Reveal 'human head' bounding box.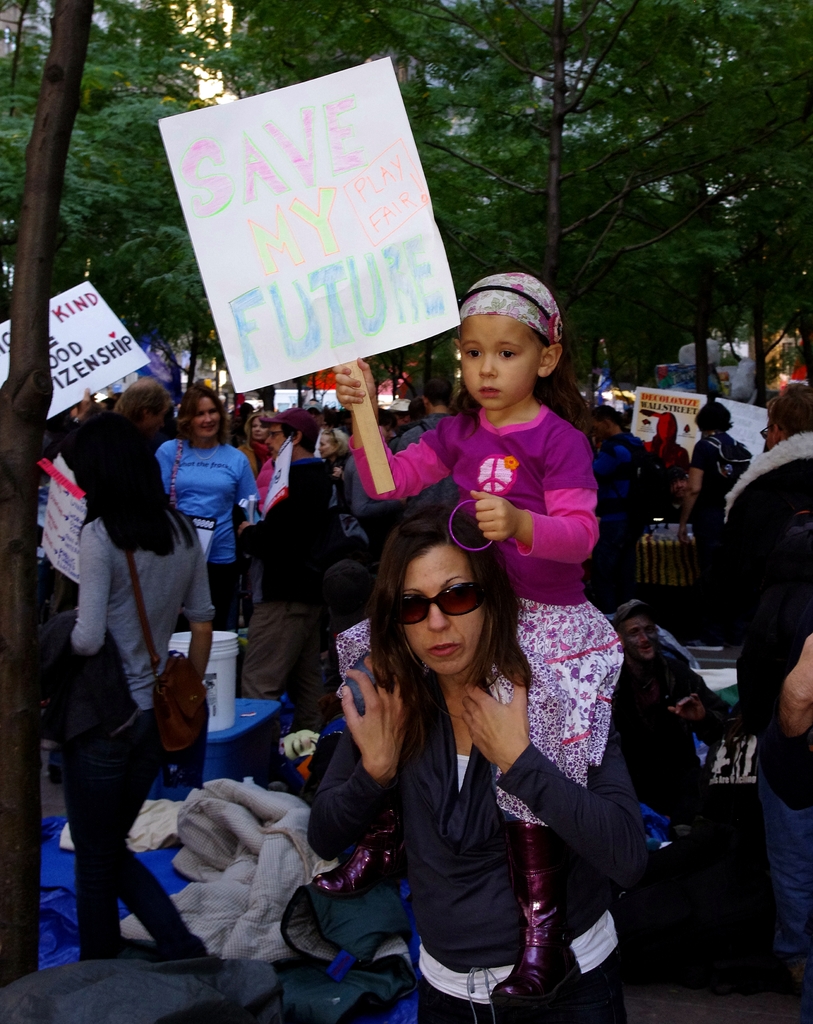
Revealed: detection(373, 515, 522, 673).
